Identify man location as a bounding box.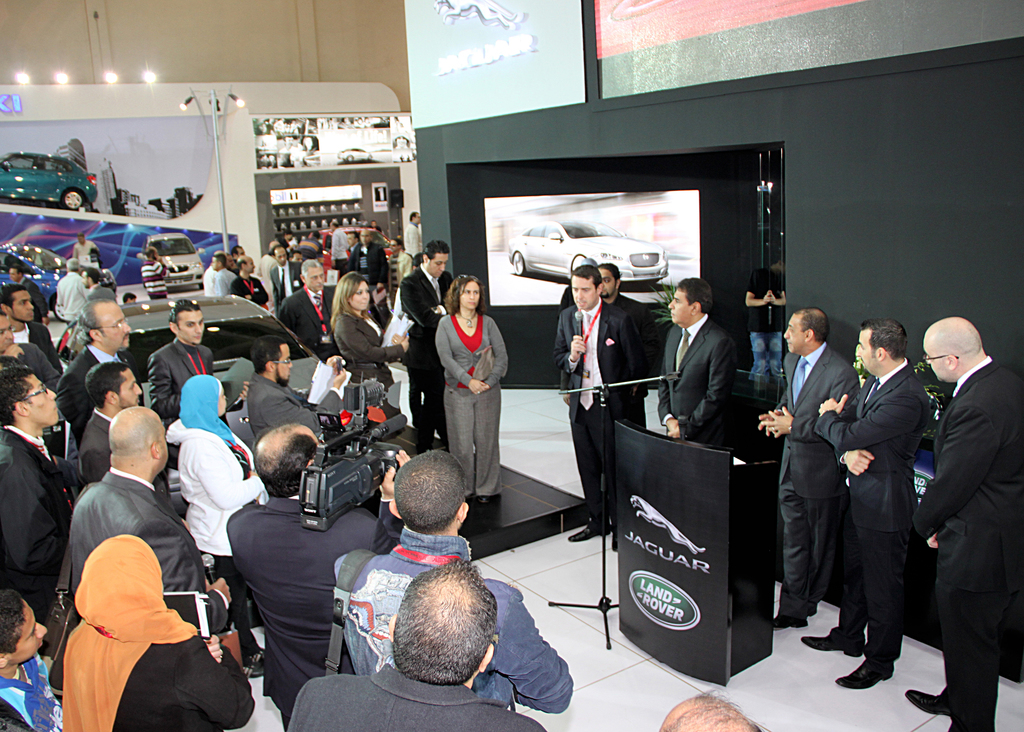
detection(815, 324, 934, 692).
